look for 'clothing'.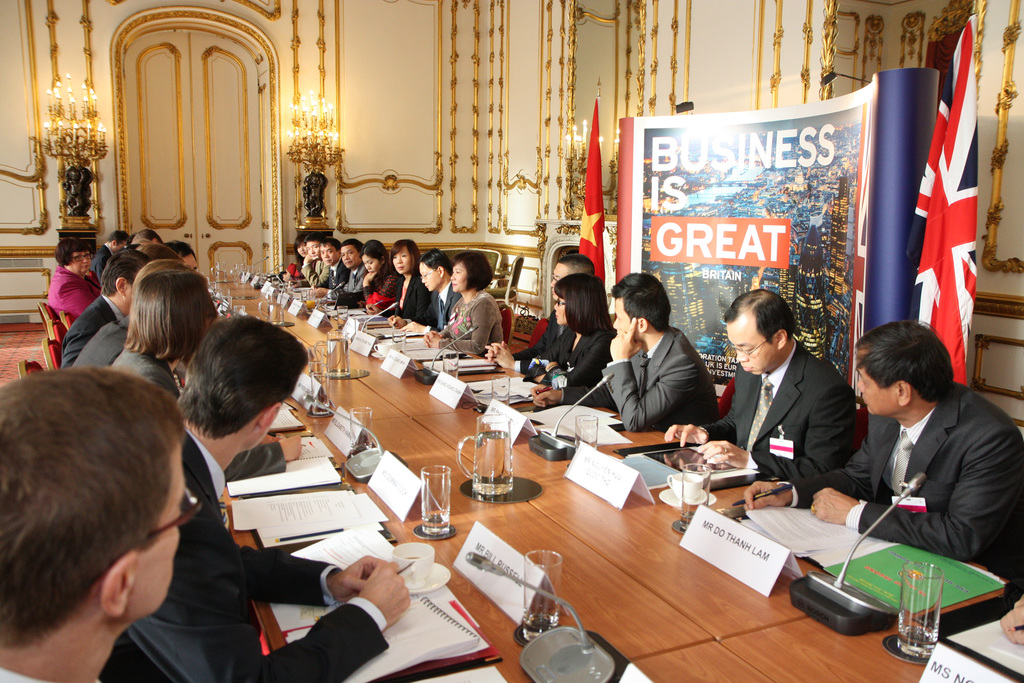
Found: [left=352, top=264, right=396, bottom=319].
